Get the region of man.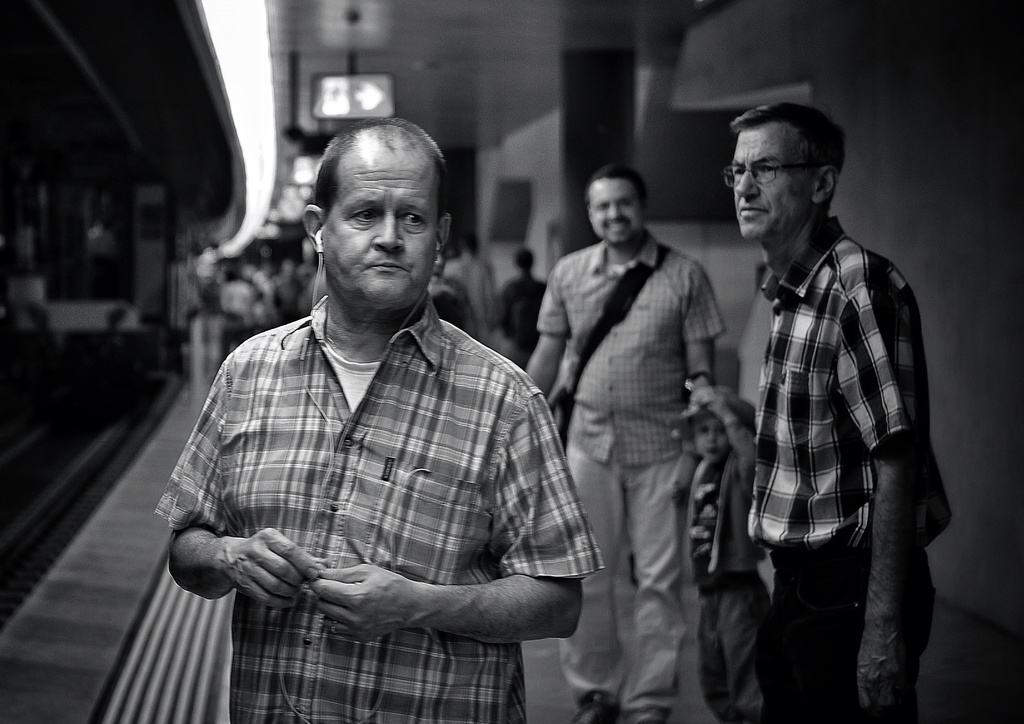
(left=524, top=166, right=724, bottom=723).
